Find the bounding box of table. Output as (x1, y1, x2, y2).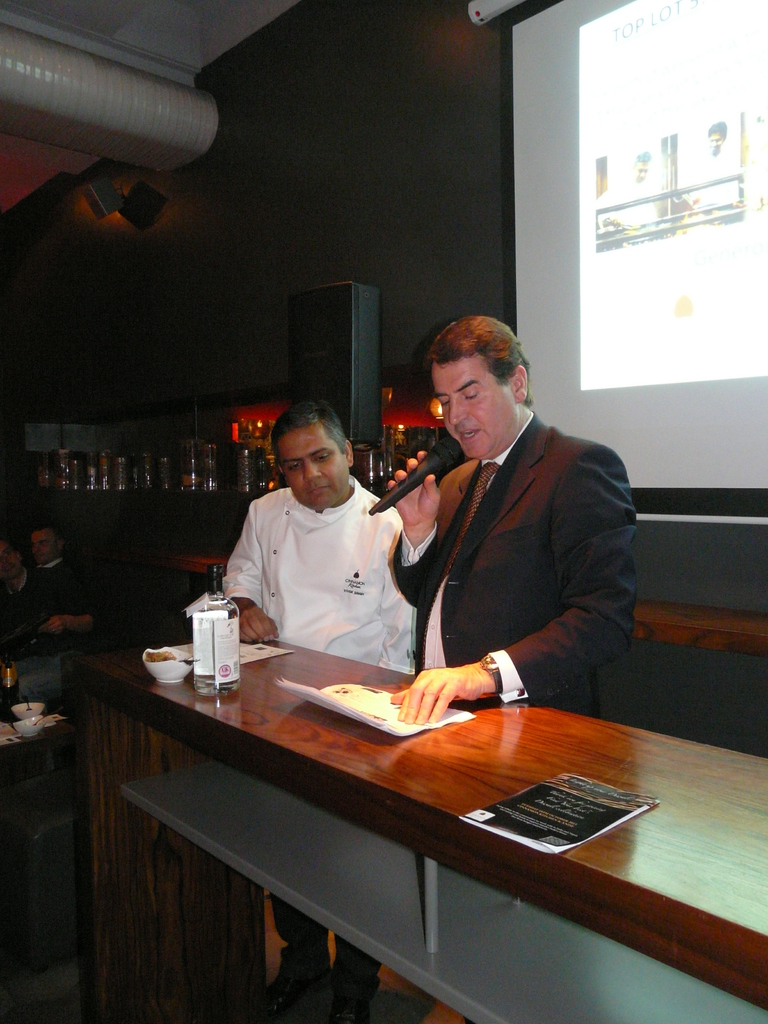
(70, 626, 767, 1011).
